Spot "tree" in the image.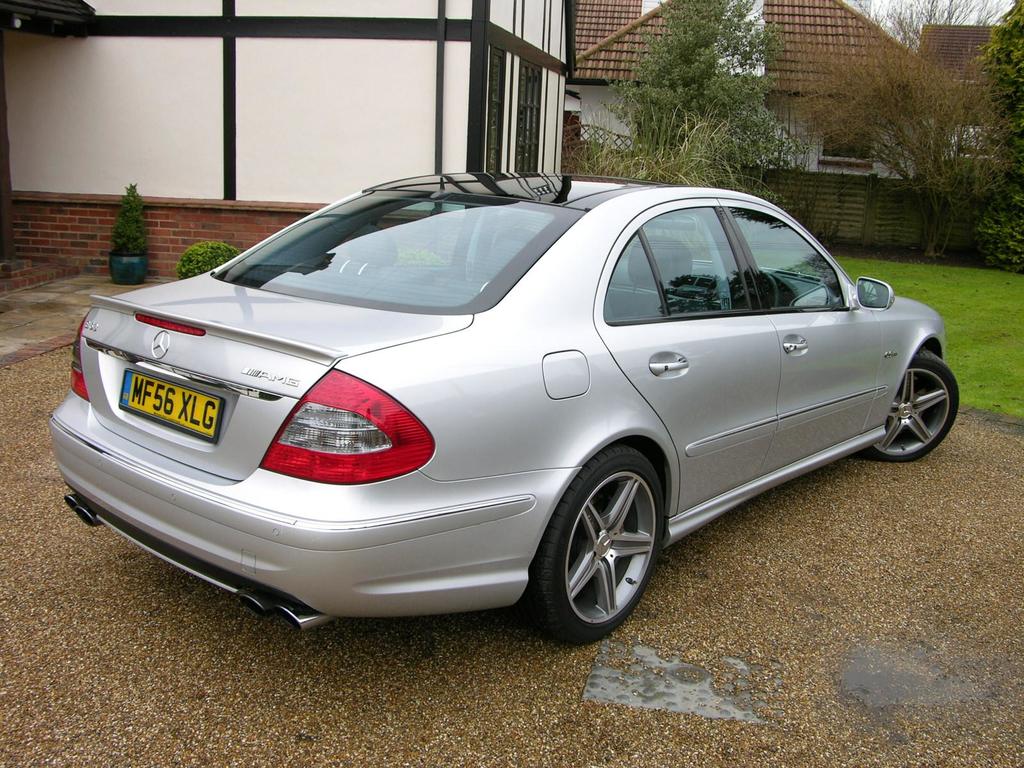
"tree" found at <region>969, 0, 1023, 278</region>.
